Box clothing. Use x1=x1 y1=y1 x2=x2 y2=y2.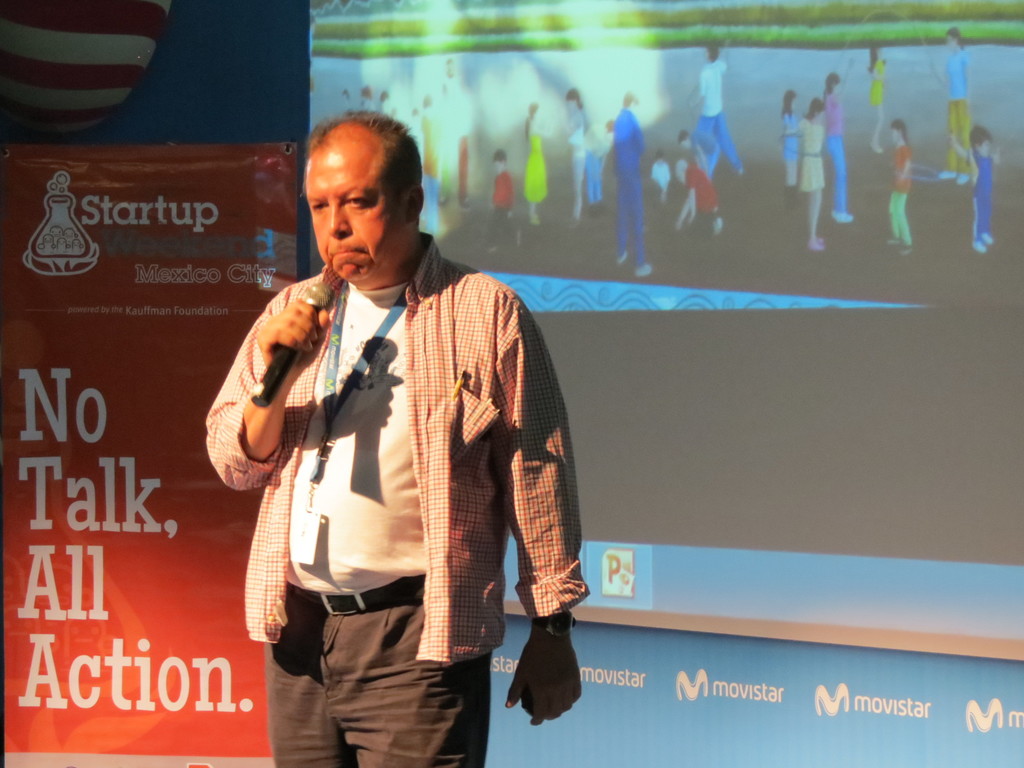
x1=232 y1=193 x2=577 y2=755.
